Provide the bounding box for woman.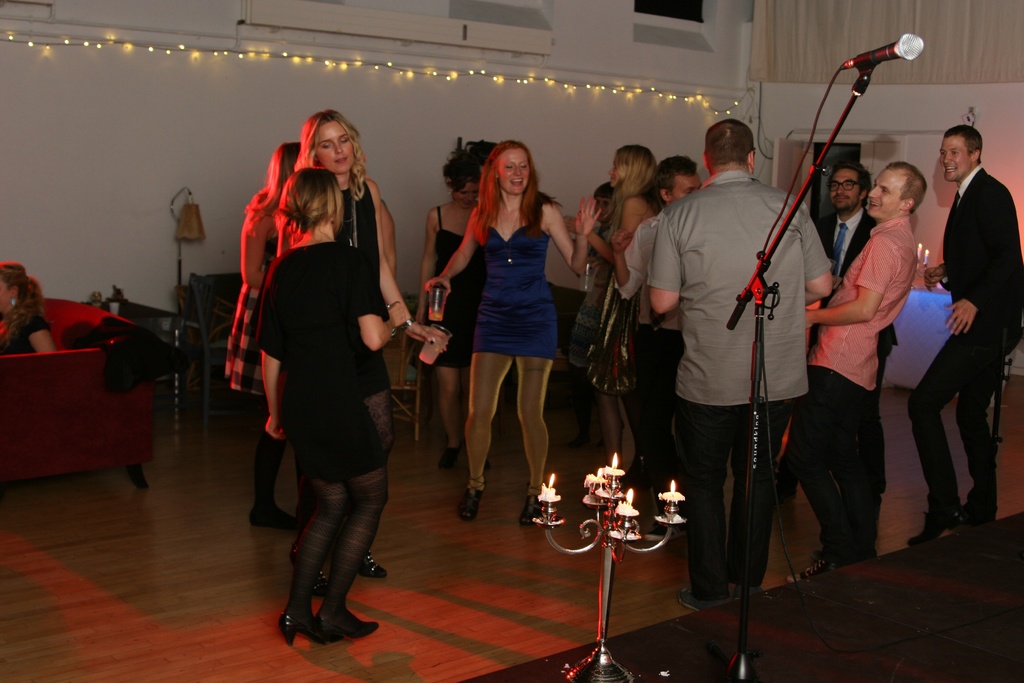
[x1=417, y1=143, x2=493, y2=477].
